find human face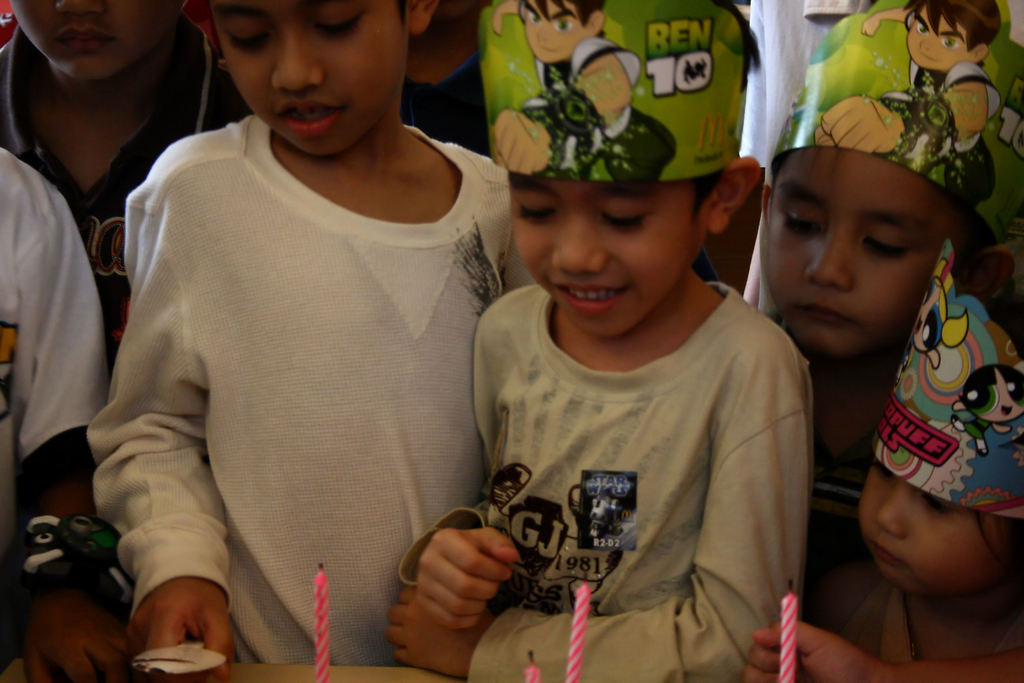
858, 457, 998, 591
